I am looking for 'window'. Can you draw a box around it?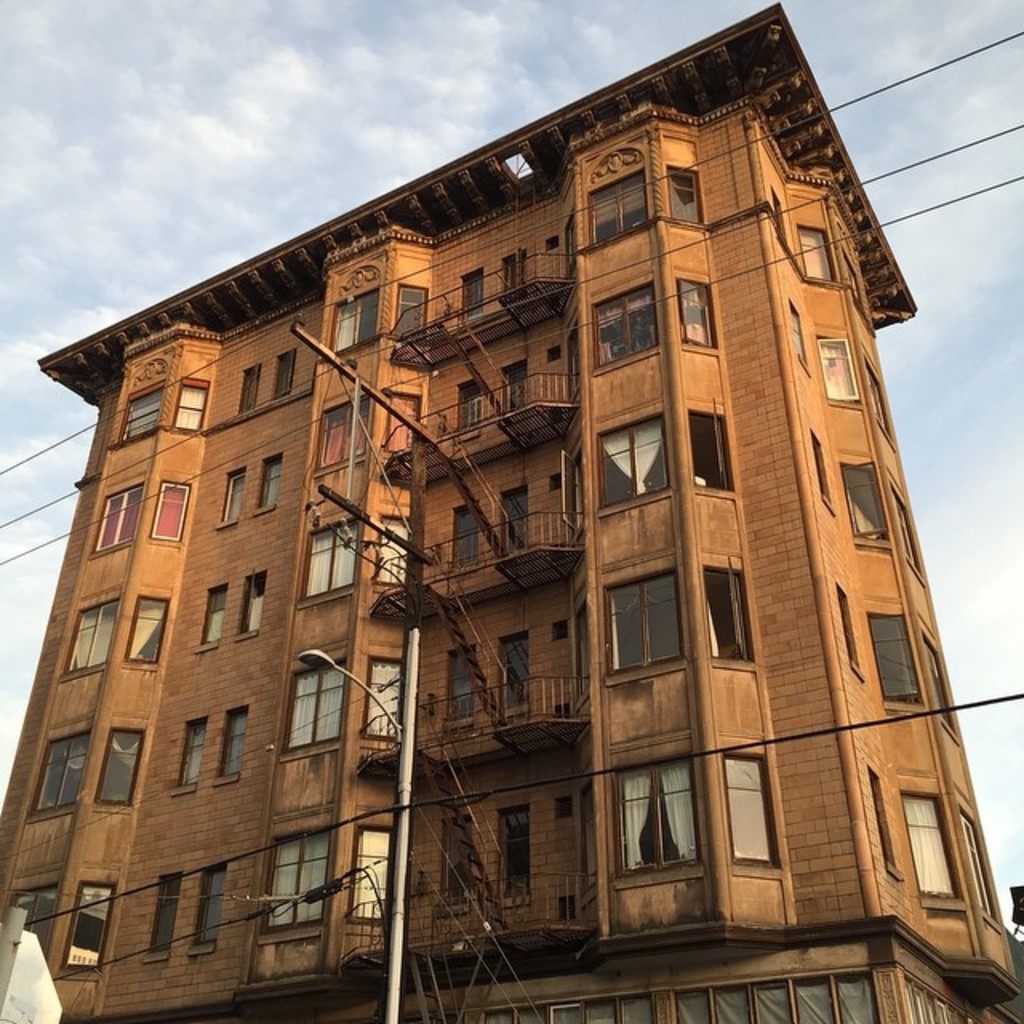
Sure, the bounding box is x1=363 y1=656 x2=406 y2=736.
